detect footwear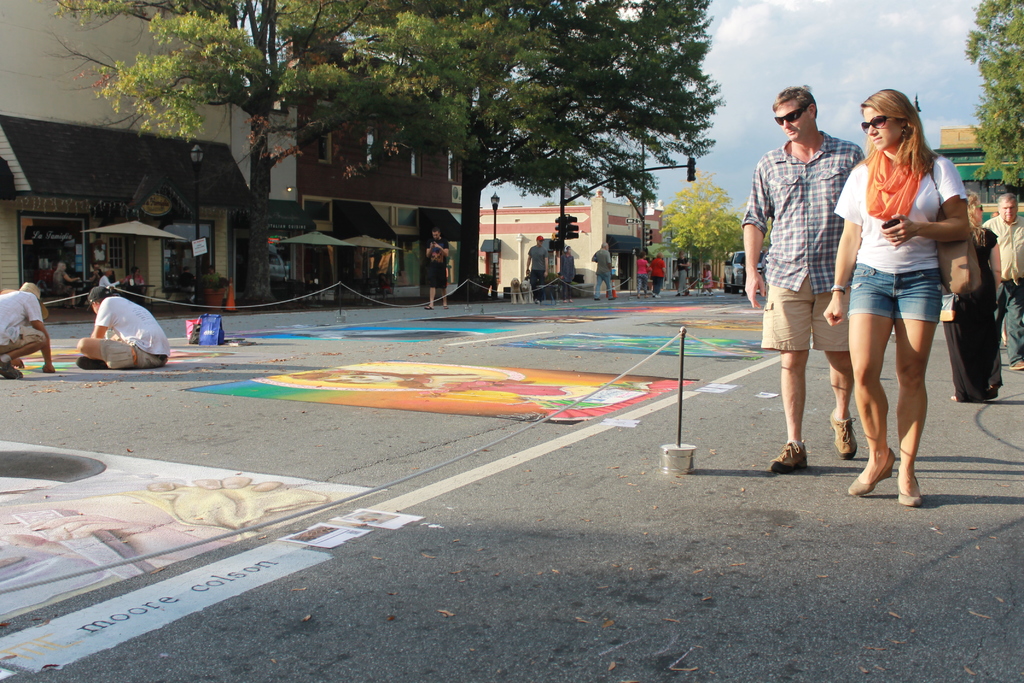
box(767, 440, 808, 476)
